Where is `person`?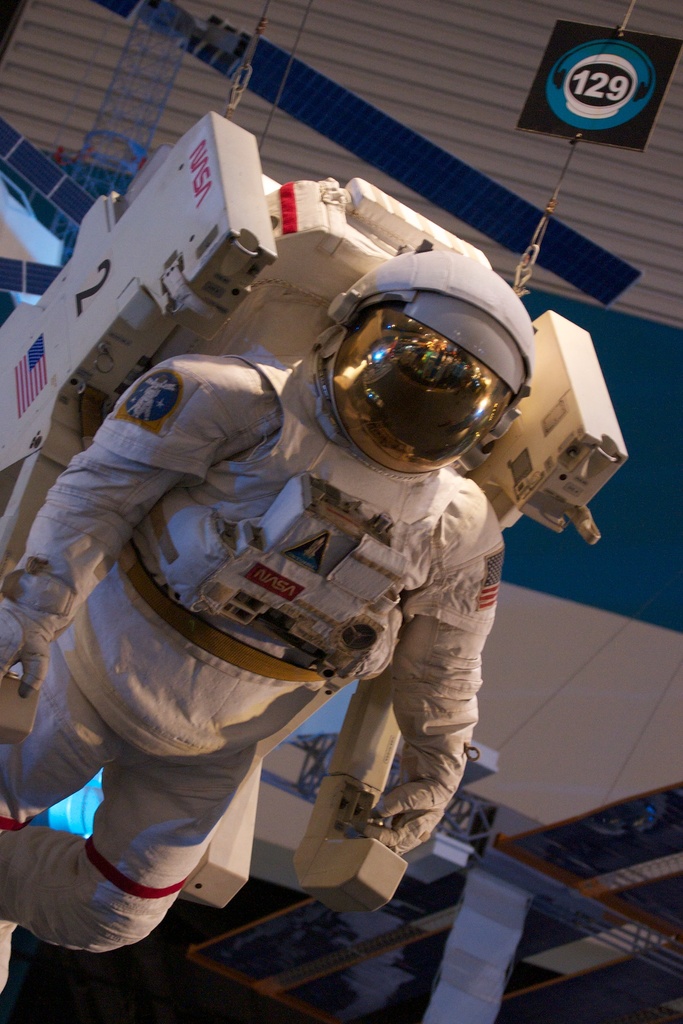
57:237:581:972.
